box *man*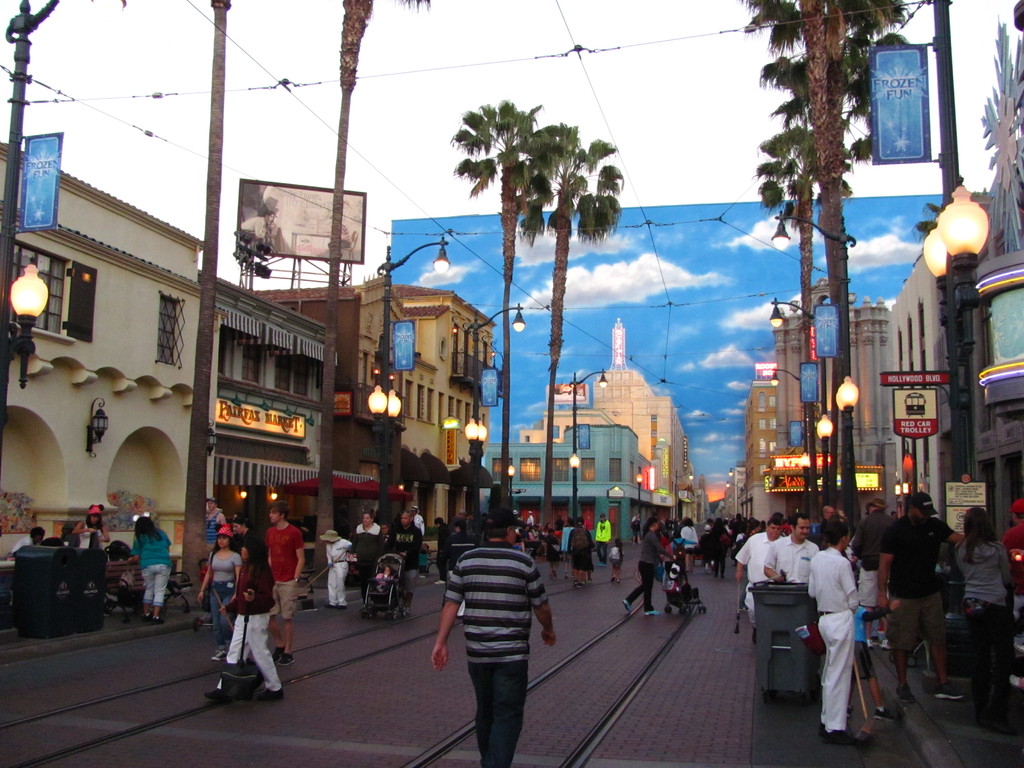
bbox=[425, 532, 552, 752]
